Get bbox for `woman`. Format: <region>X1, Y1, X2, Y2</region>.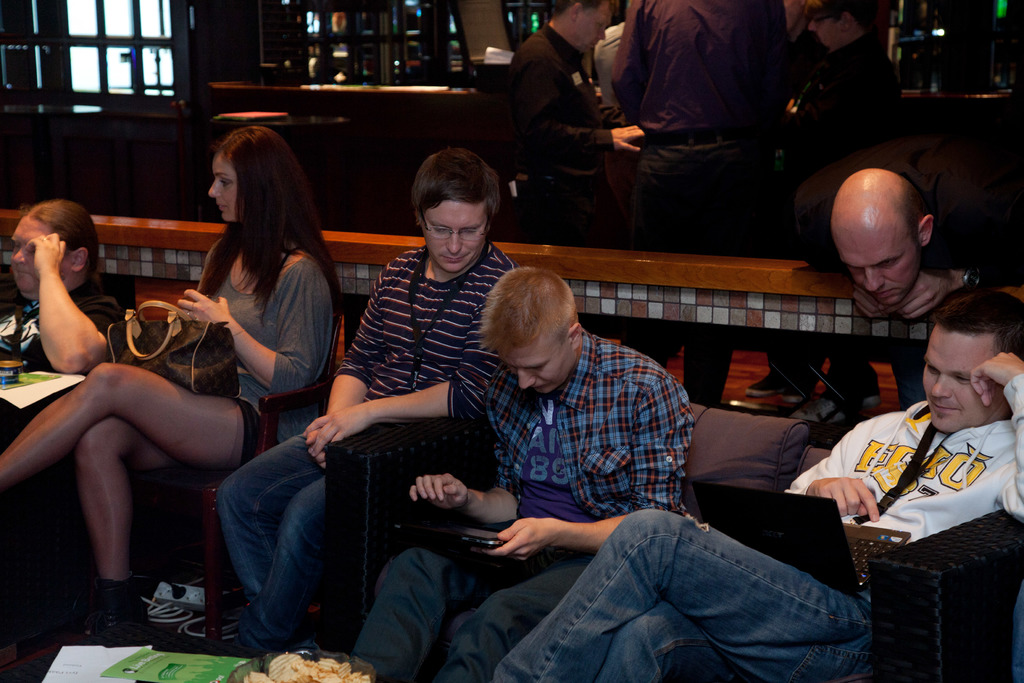
<region>0, 121, 340, 644</region>.
